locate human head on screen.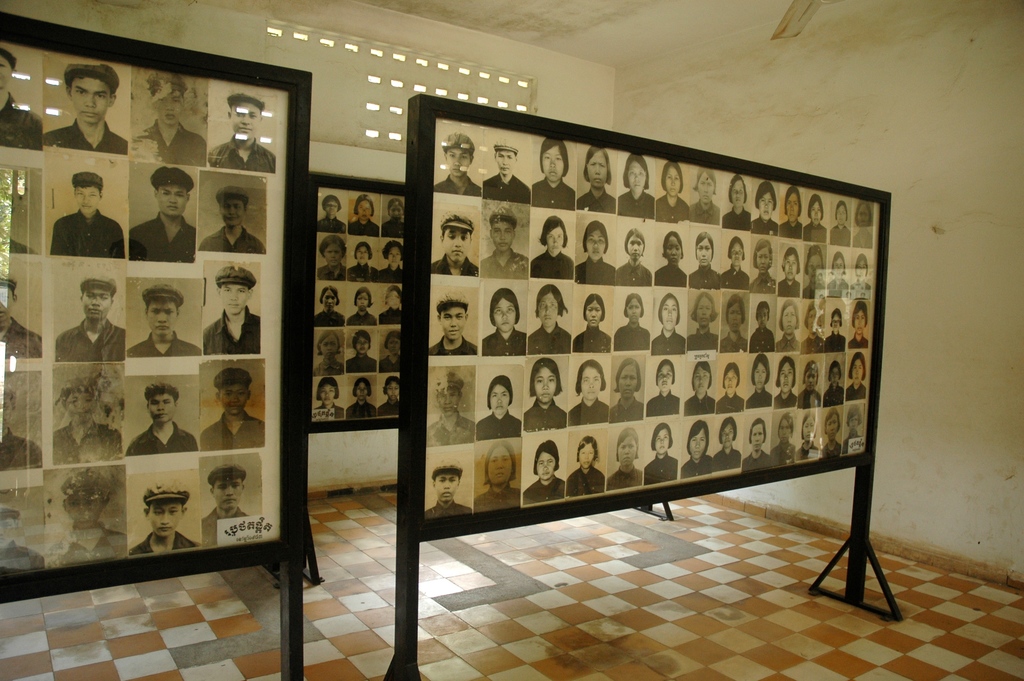
On screen at 535/445/560/482.
